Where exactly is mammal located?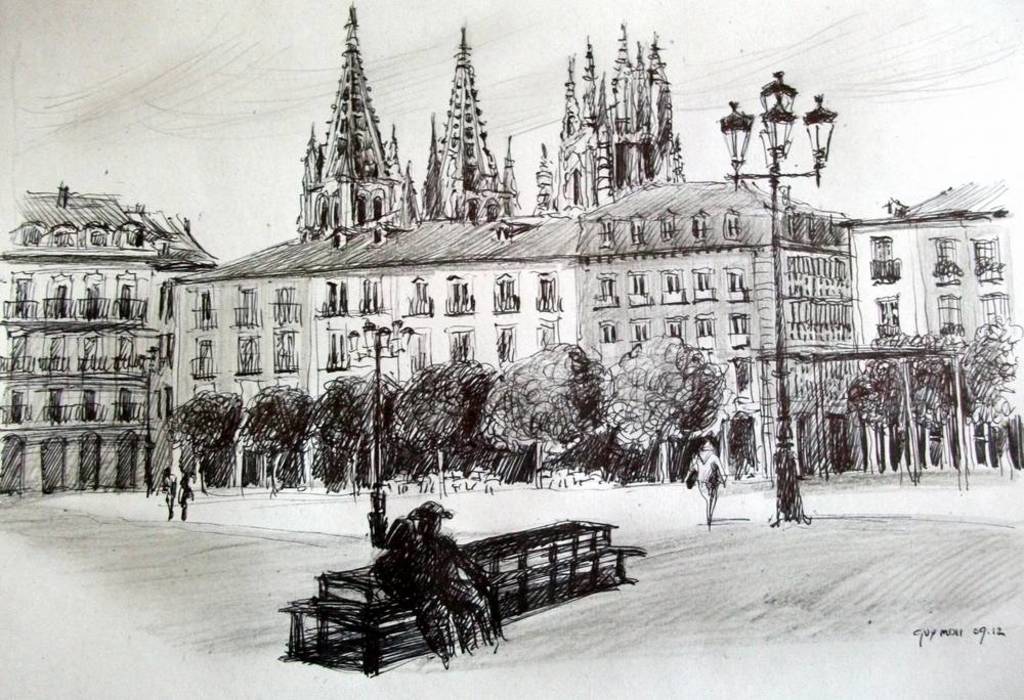
Its bounding box is (692, 437, 740, 529).
